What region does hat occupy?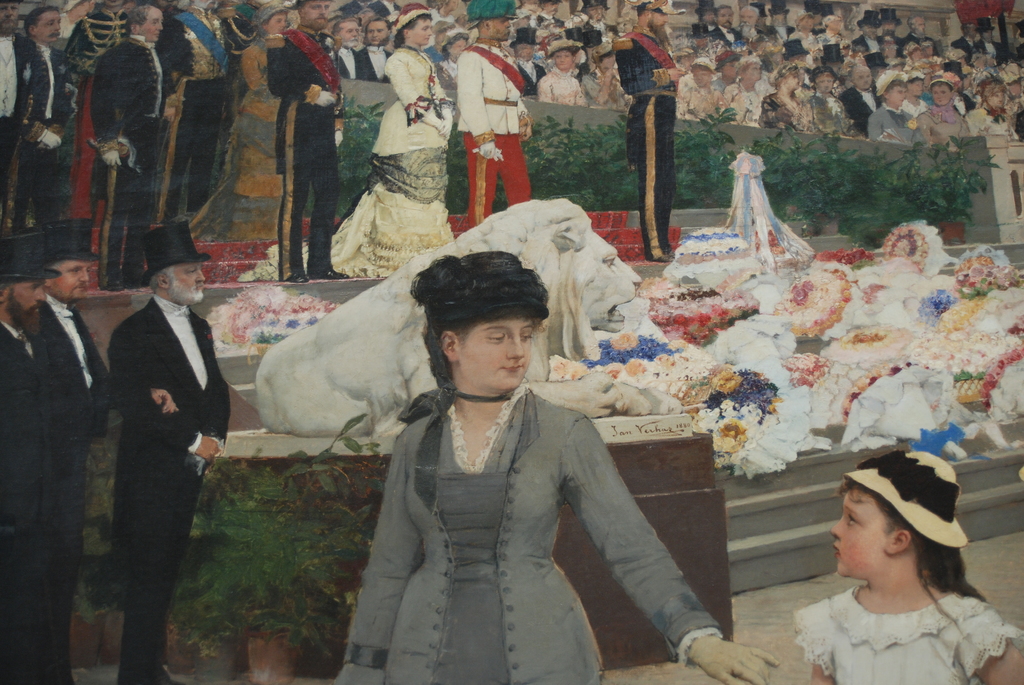
BBox(815, 41, 848, 63).
